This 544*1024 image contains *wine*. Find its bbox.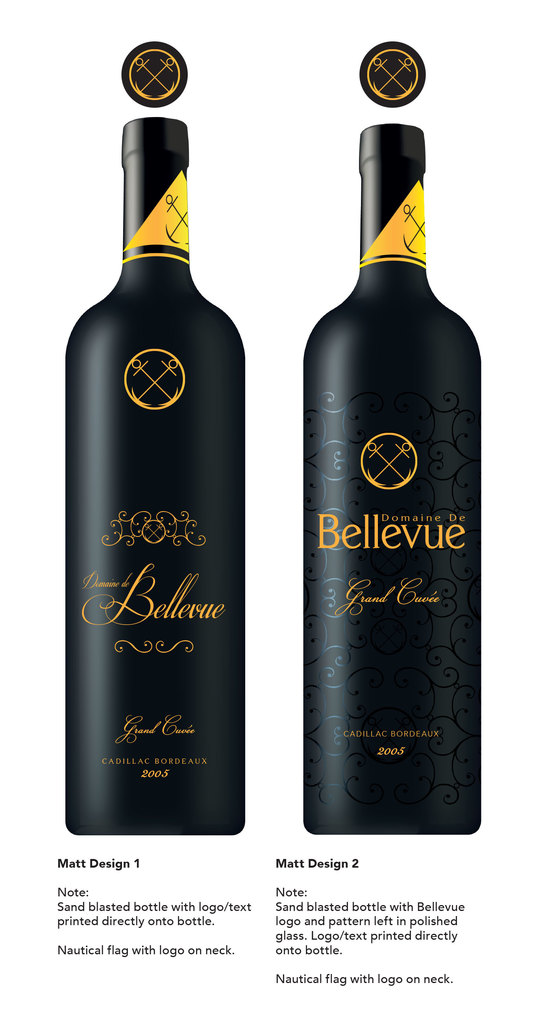
select_region(305, 120, 483, 835).
